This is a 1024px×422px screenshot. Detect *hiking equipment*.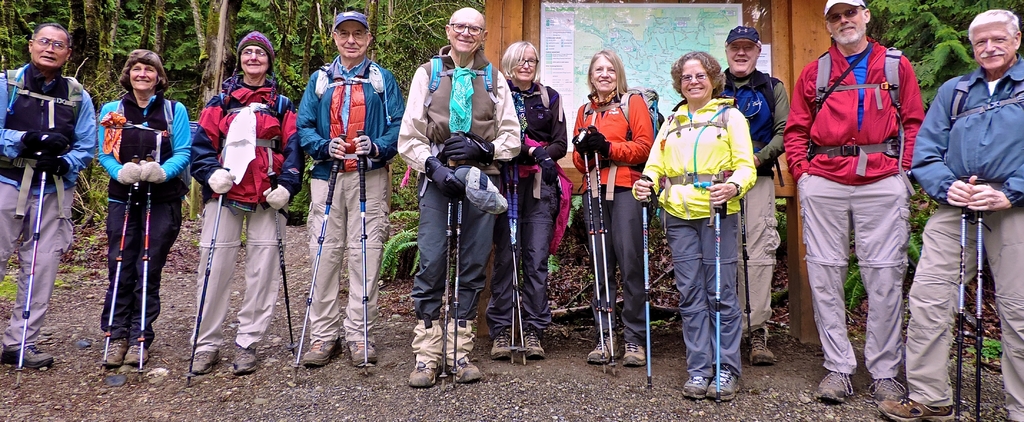
{"left": 0, "top": 65, "right": 84, "bottom": 223}.
